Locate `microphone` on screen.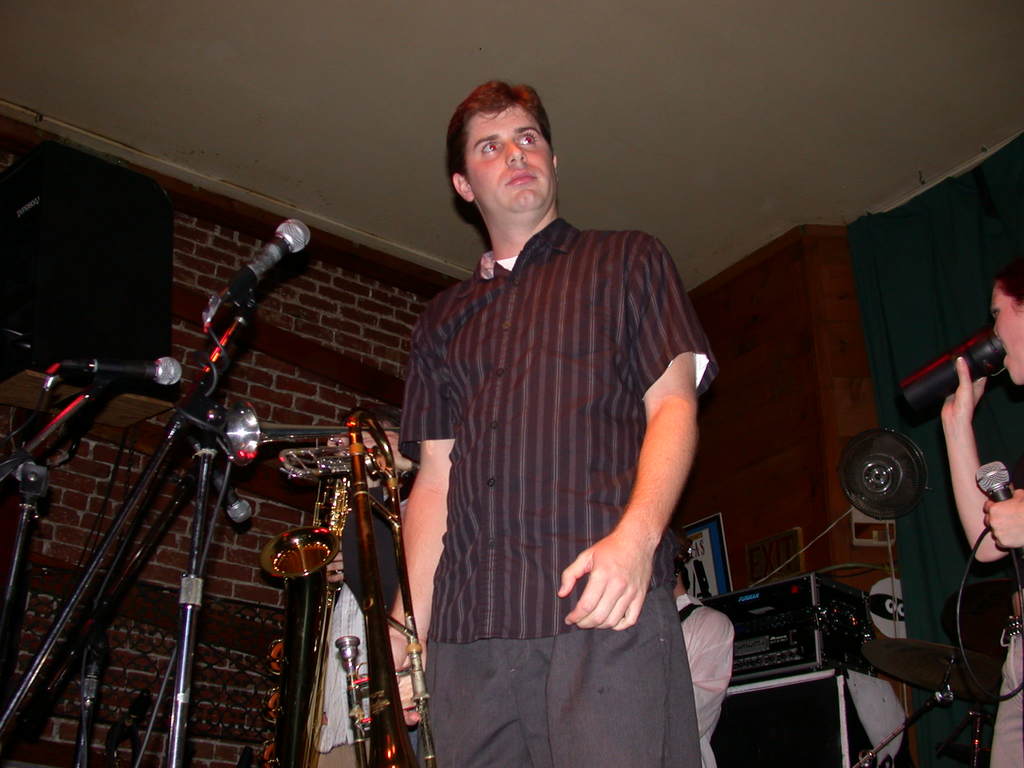
On screen at (228,213,317,307).
